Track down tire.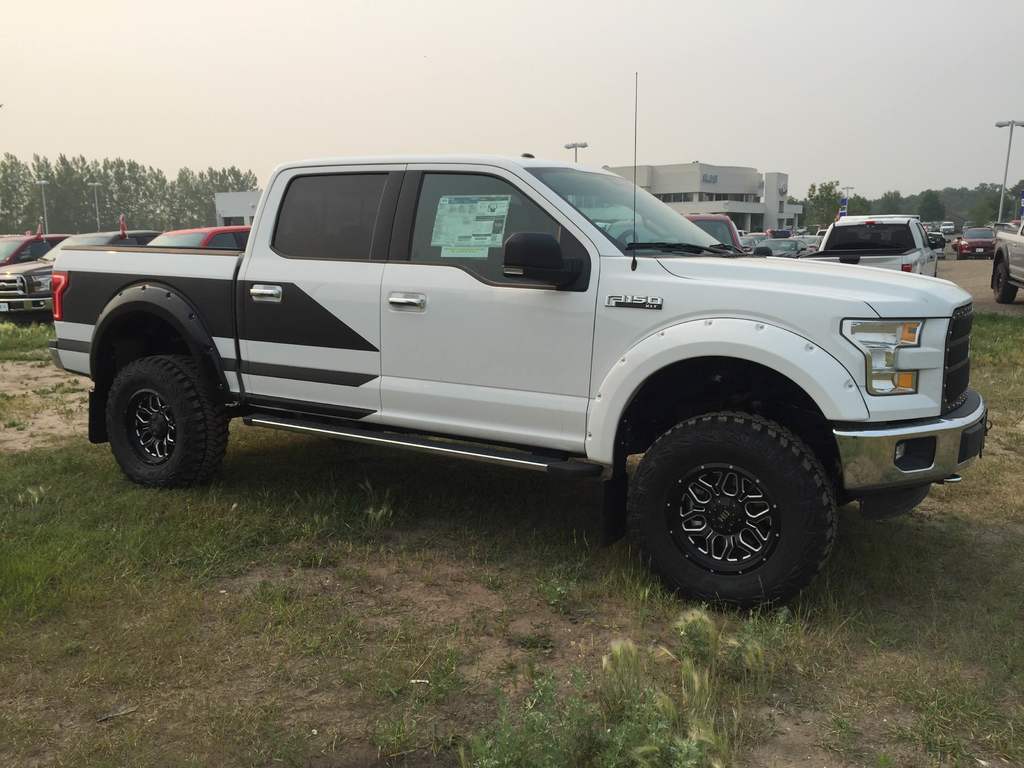
Tracked to bbox(620, 412, 836, 600).
